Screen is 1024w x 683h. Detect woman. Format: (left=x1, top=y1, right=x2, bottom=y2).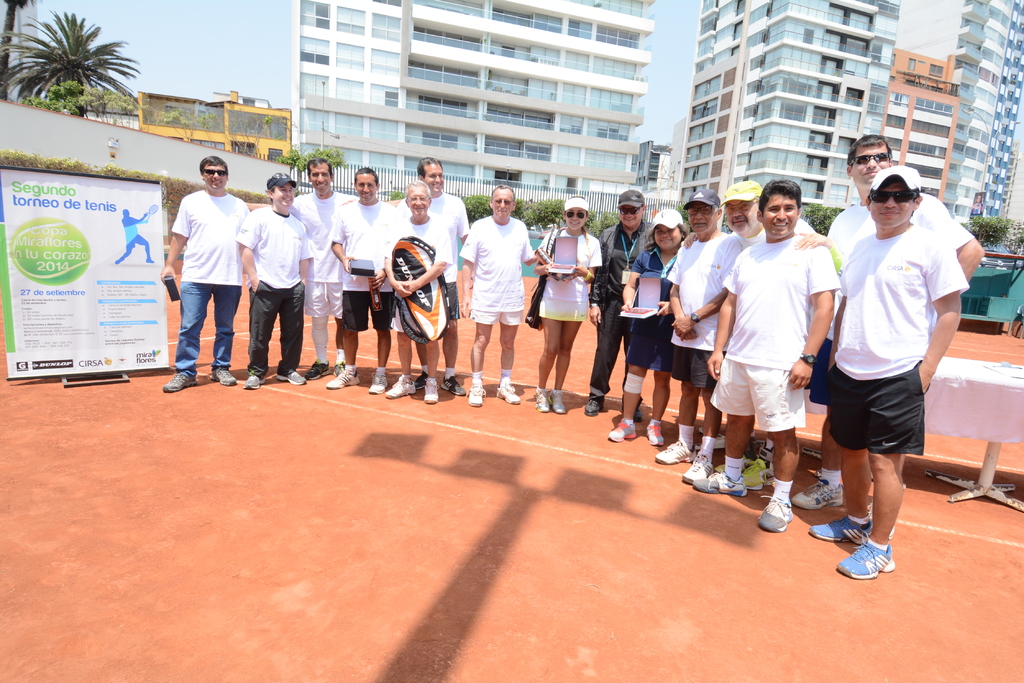
(left=532, top=194, right=602, bottom=412).
